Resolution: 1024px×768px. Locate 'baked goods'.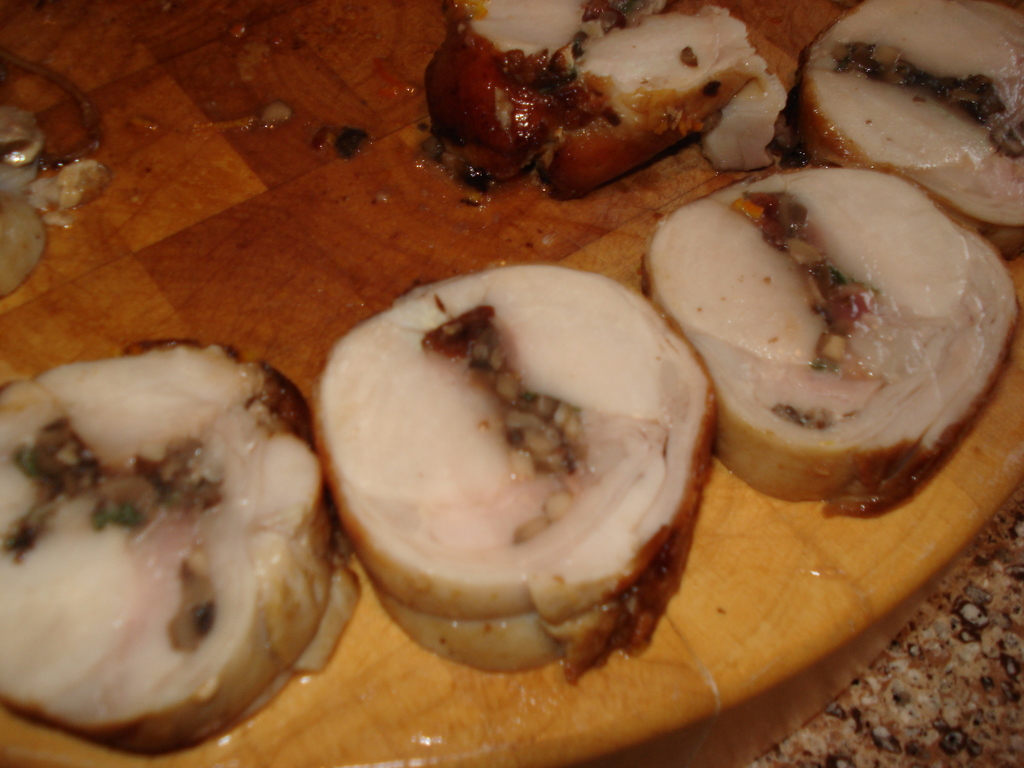
[788, 0, 1023, 267].
